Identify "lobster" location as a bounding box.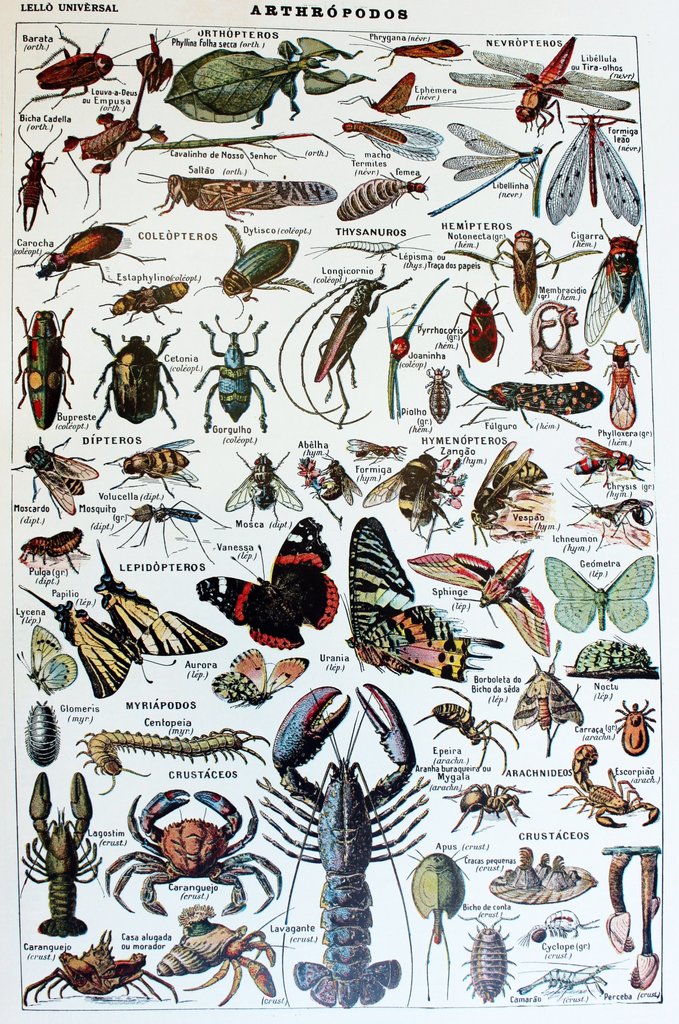
(x1=550, y1=741, x2=672, y2=834).
